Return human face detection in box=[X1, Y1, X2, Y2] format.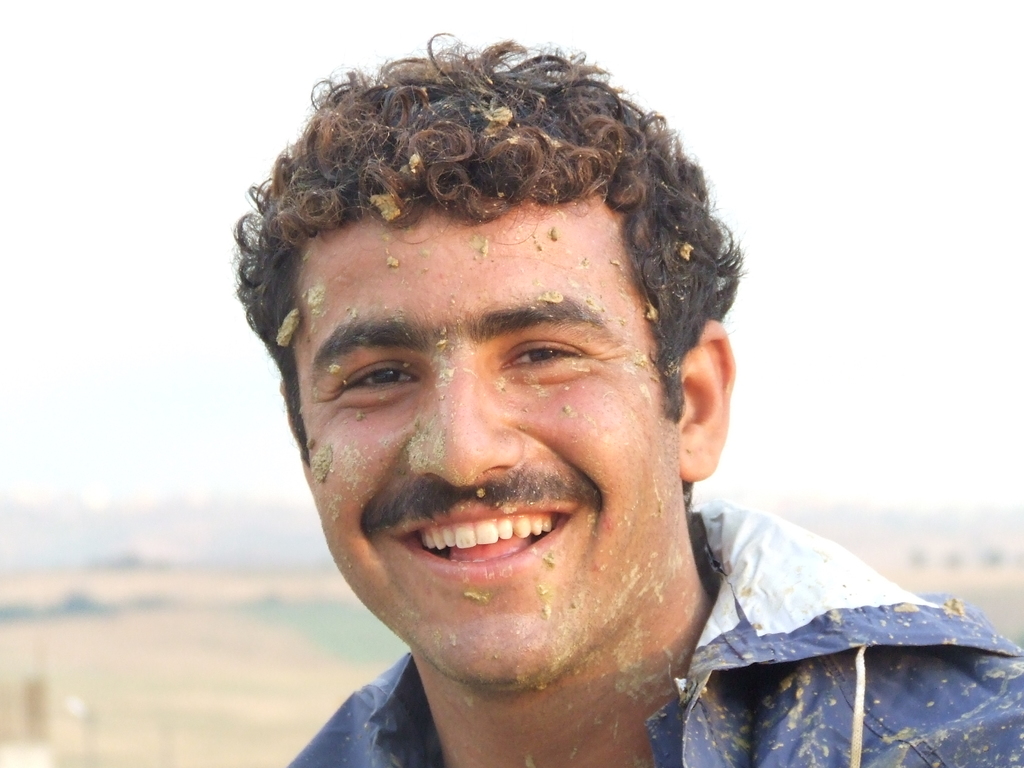
box=[293, 202, 680, 688].
